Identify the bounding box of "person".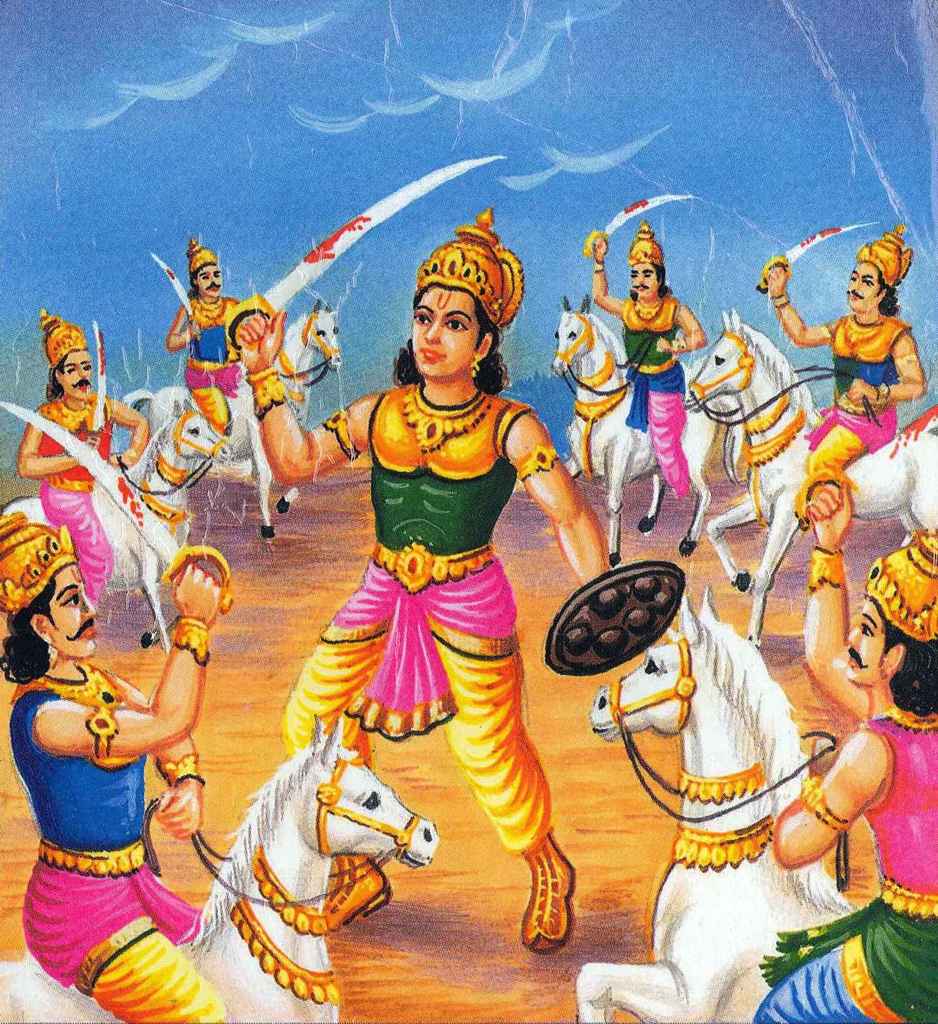
l=296, t=285, r=586, b=888.
